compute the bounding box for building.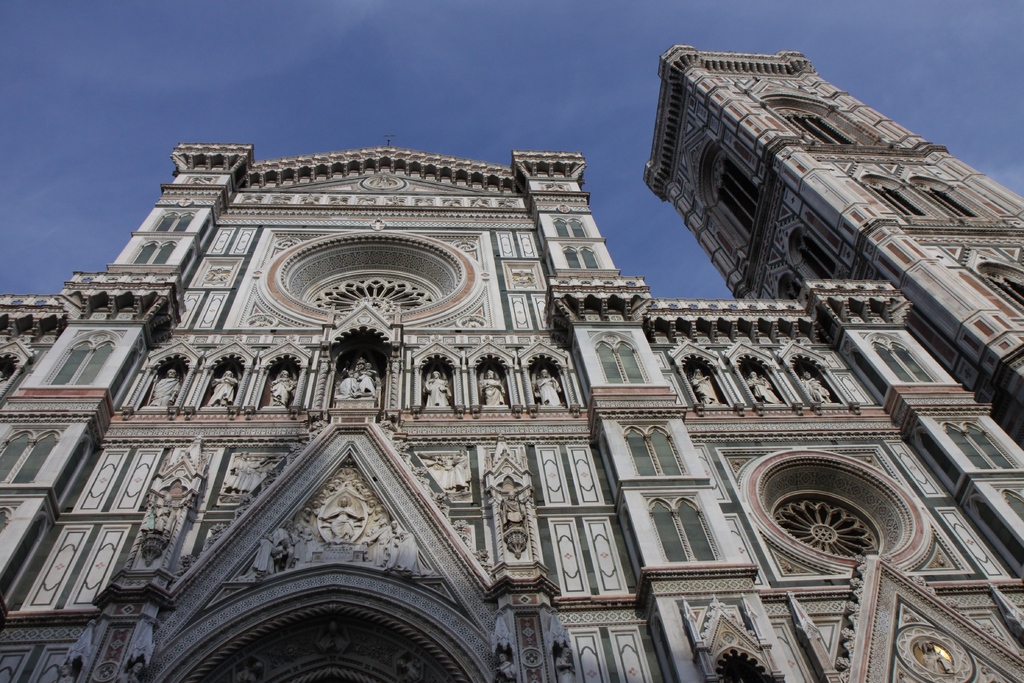
[x1=0, y1=45, x2=1023, y2=682].
